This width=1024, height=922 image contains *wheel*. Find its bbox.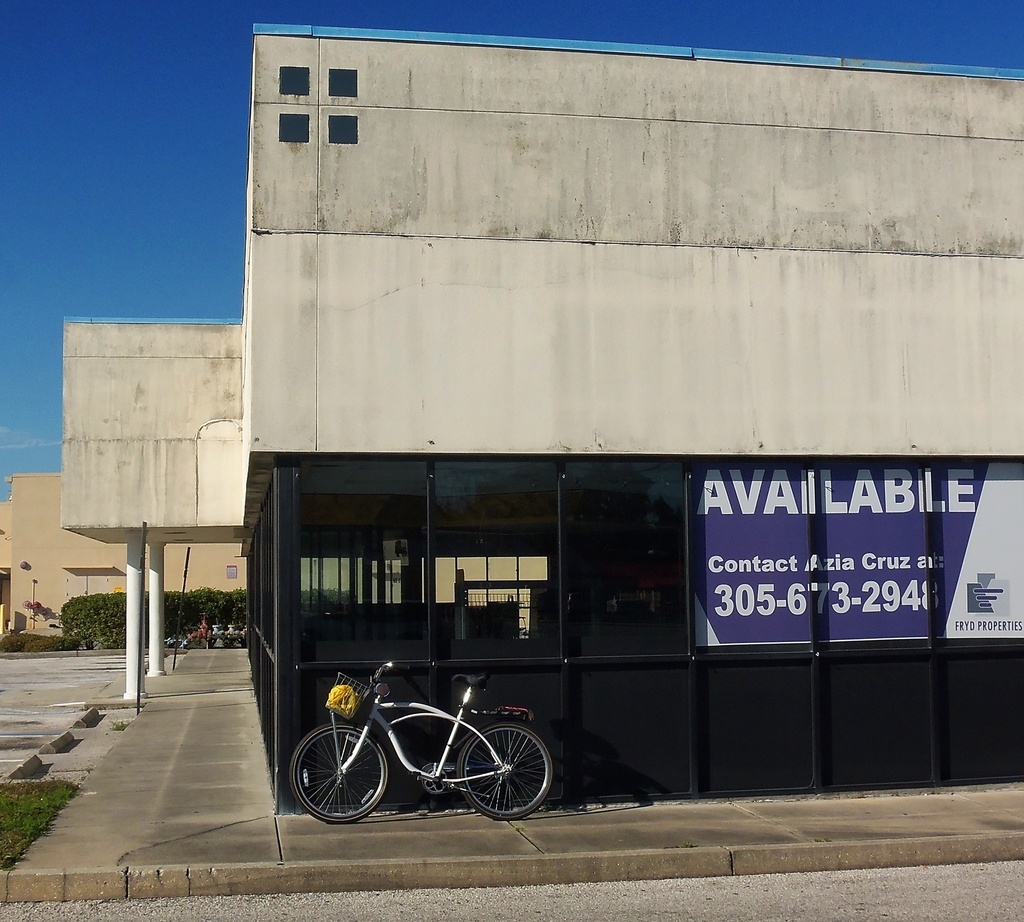
select_region(463, 722, 560, 820).
